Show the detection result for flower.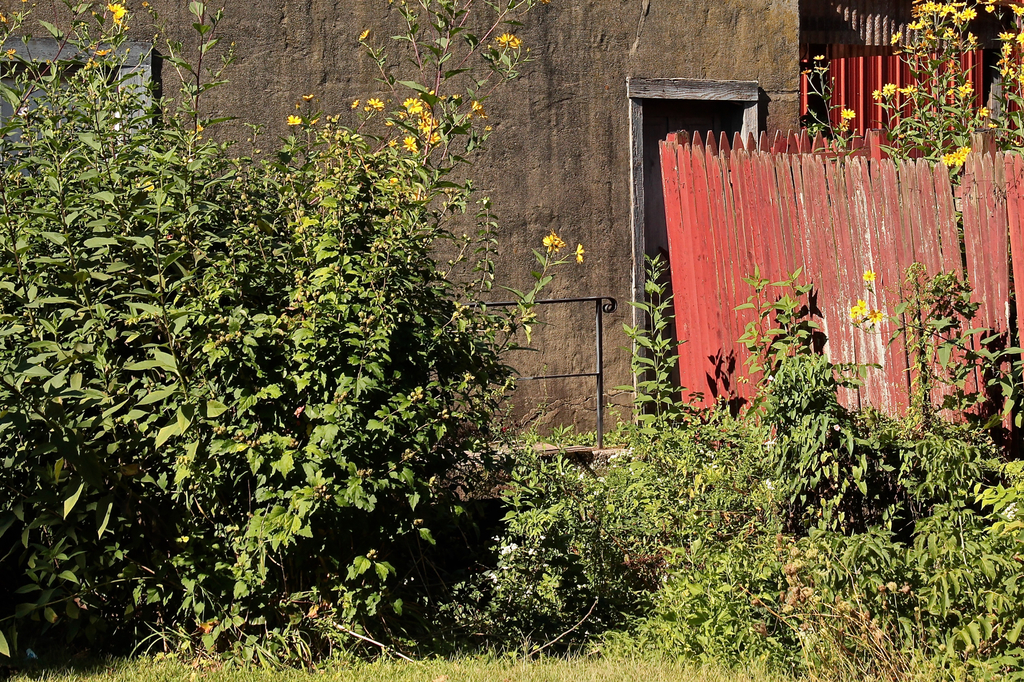
crop(885, 83, 899, 93).
